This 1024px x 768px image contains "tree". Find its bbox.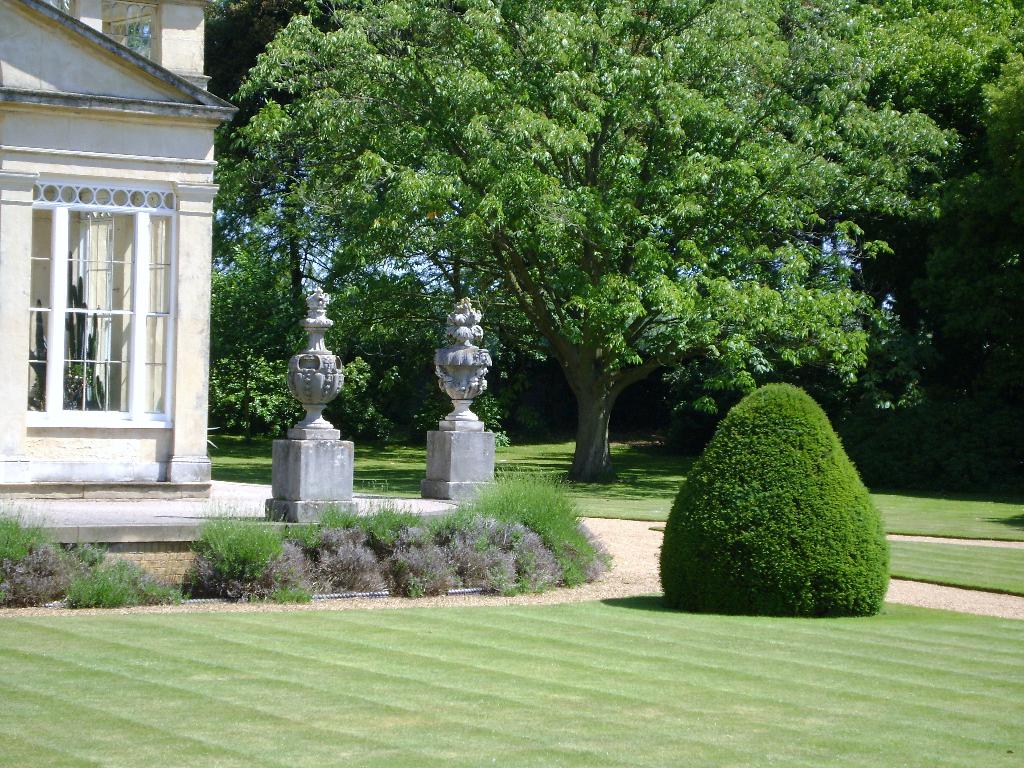
bbox(893, 4, 1023, 364).
